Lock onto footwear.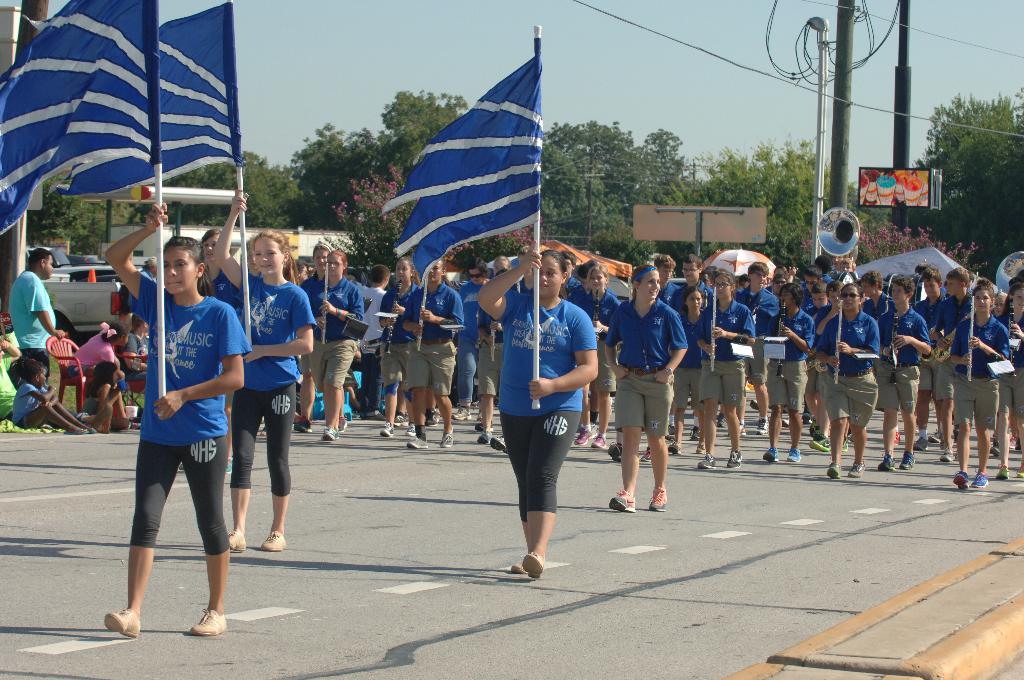
Locked: left=781, top=419, right=792, bottom=429.
